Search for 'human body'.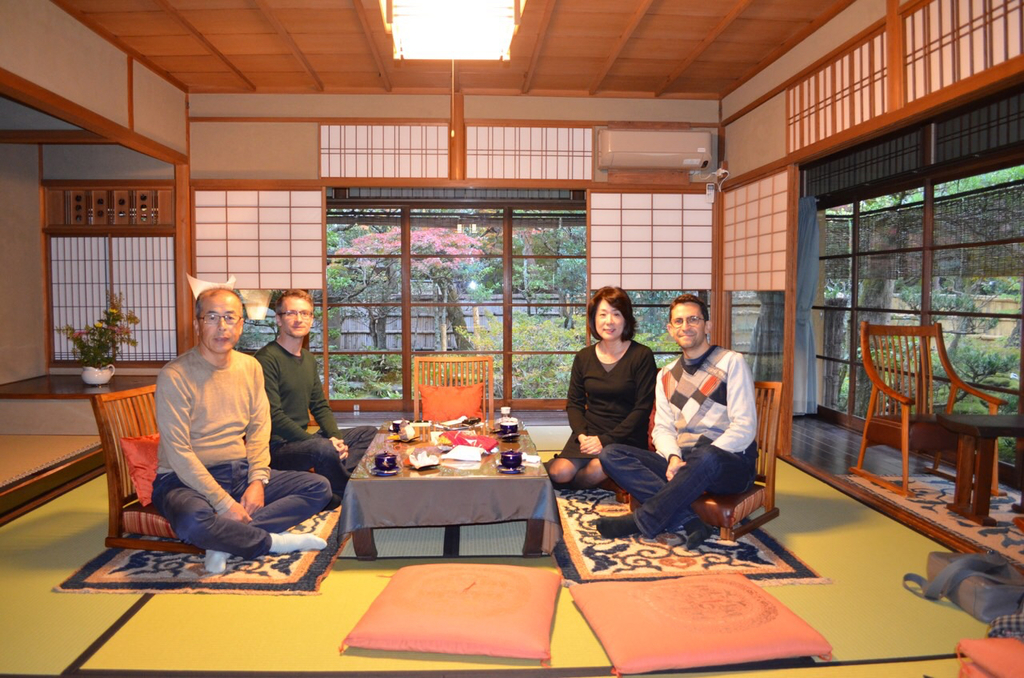
Found at BBox(568, 292, 661, 512).
